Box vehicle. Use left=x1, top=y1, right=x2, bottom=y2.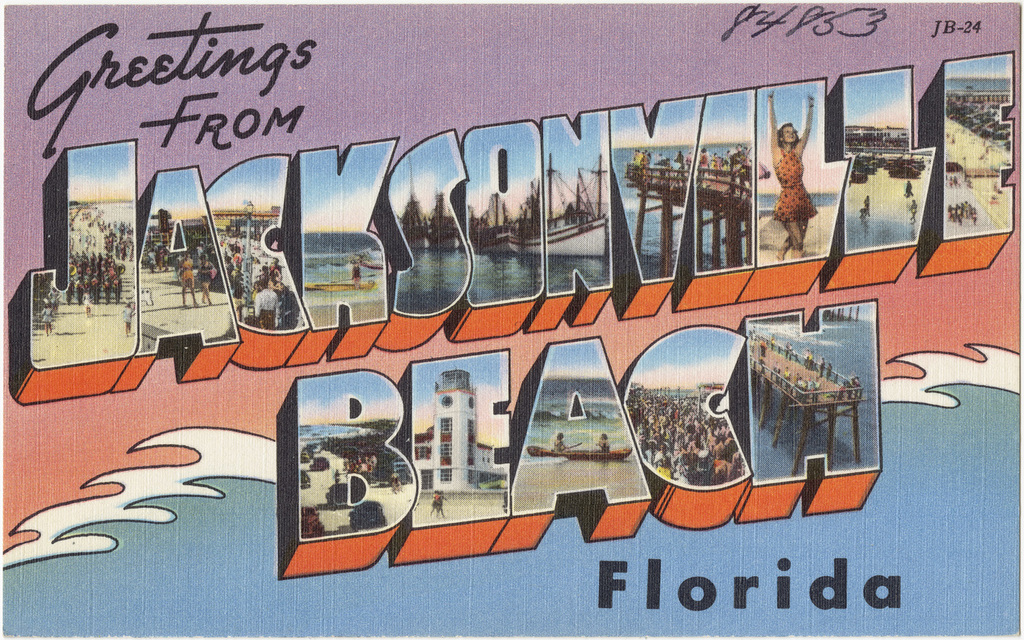
left=369, top=452, right=415, bottom=486.
